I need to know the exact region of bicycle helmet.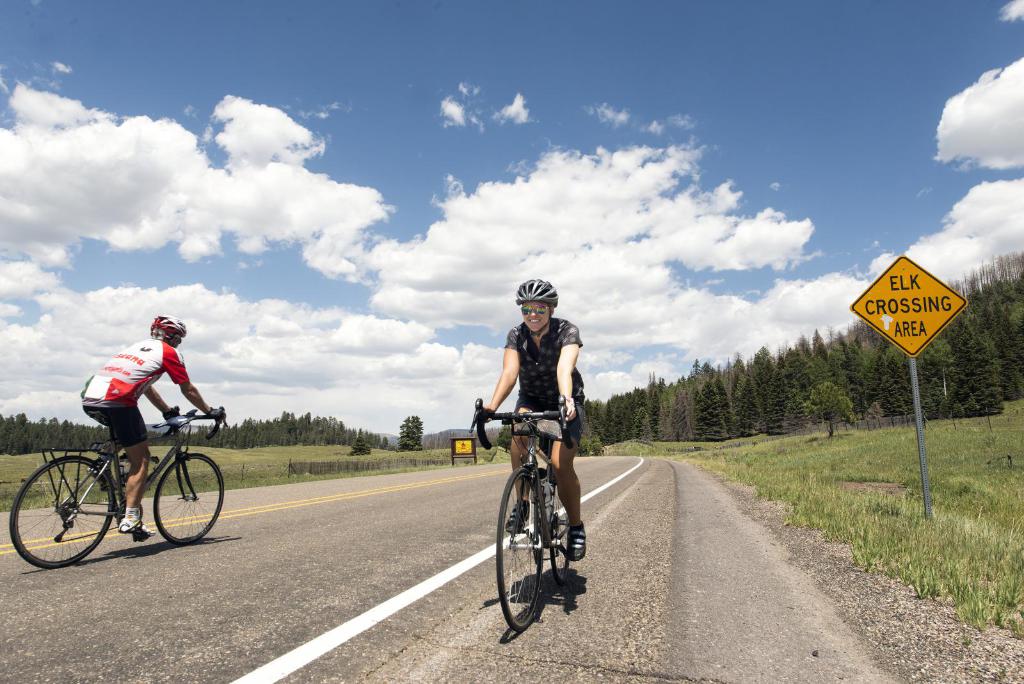
Region: <region>154, 312, 188, 338</region>.
